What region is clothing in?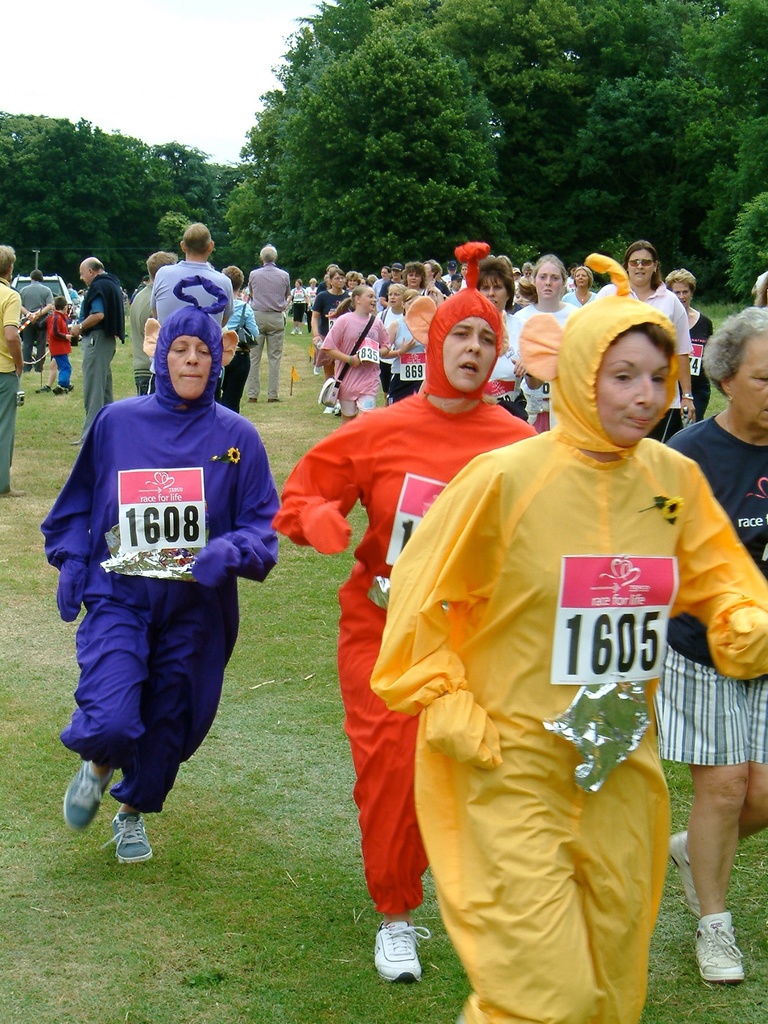
[317, 306, 389, 418].
